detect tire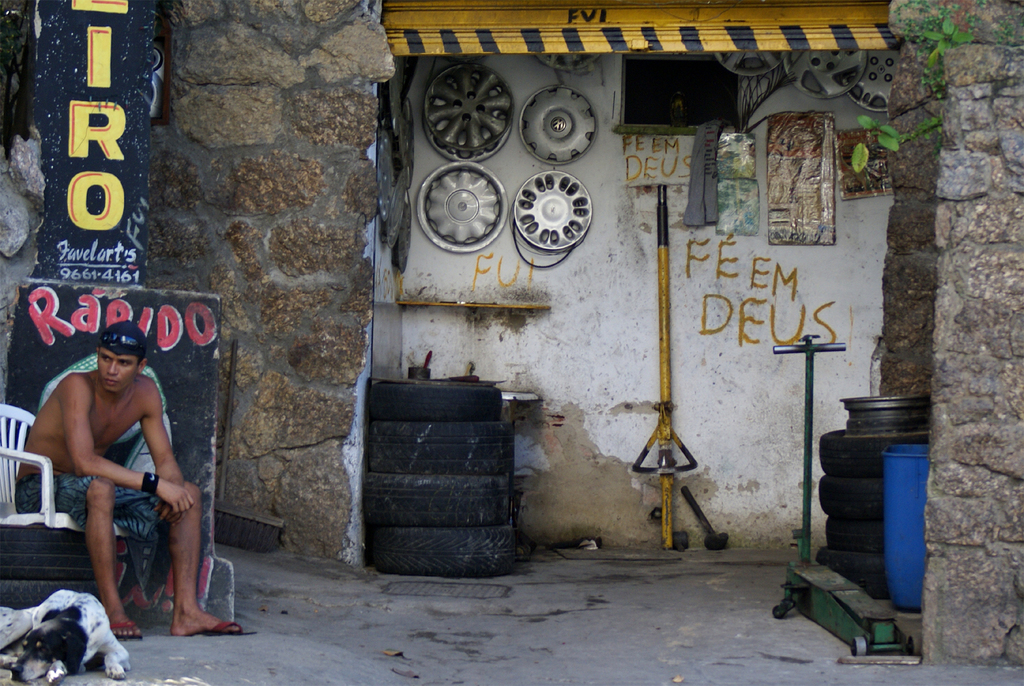
(left=362, top=425, right=516, bottom=471)
